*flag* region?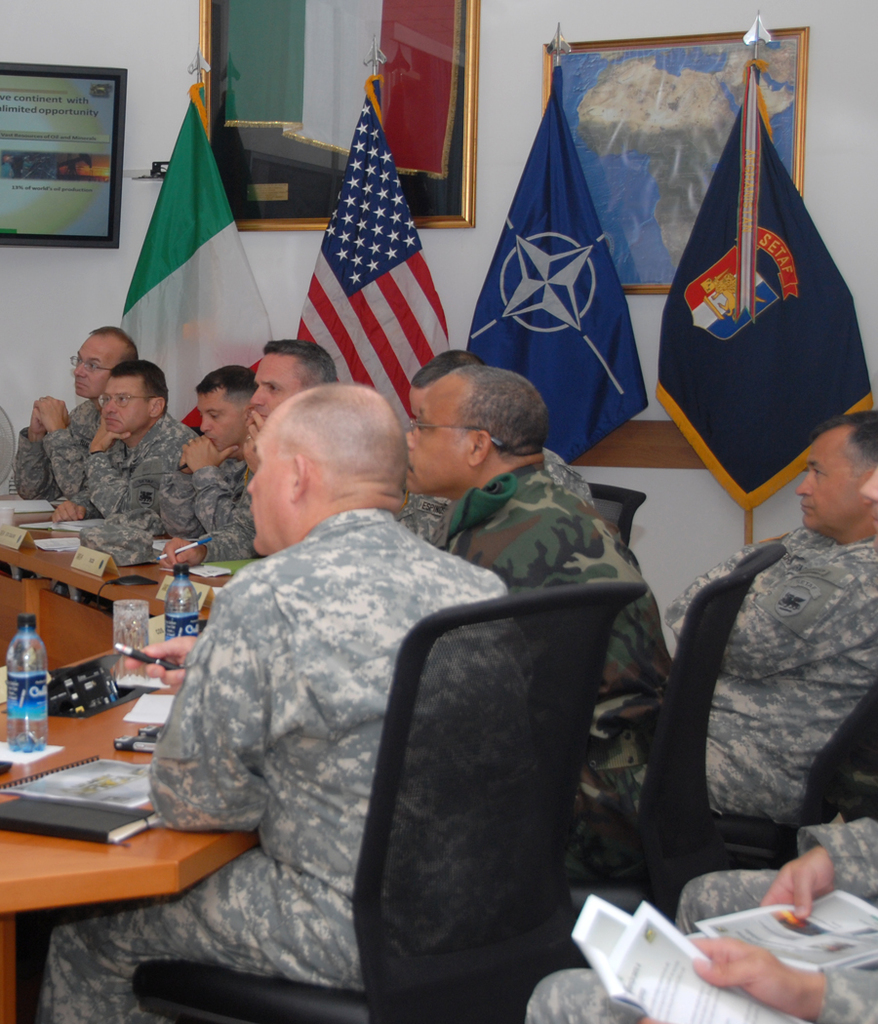
crop(462, 62, 650, 438)
